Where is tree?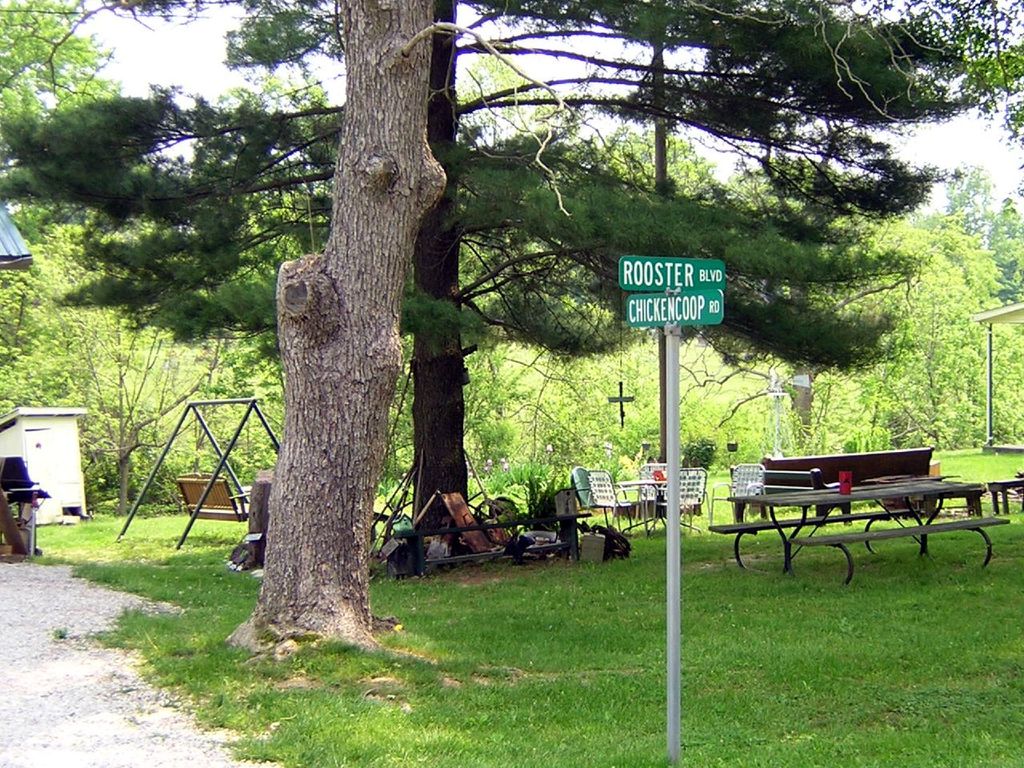
pyautogui.locateOnScreen(54, 5, 988, 591).
